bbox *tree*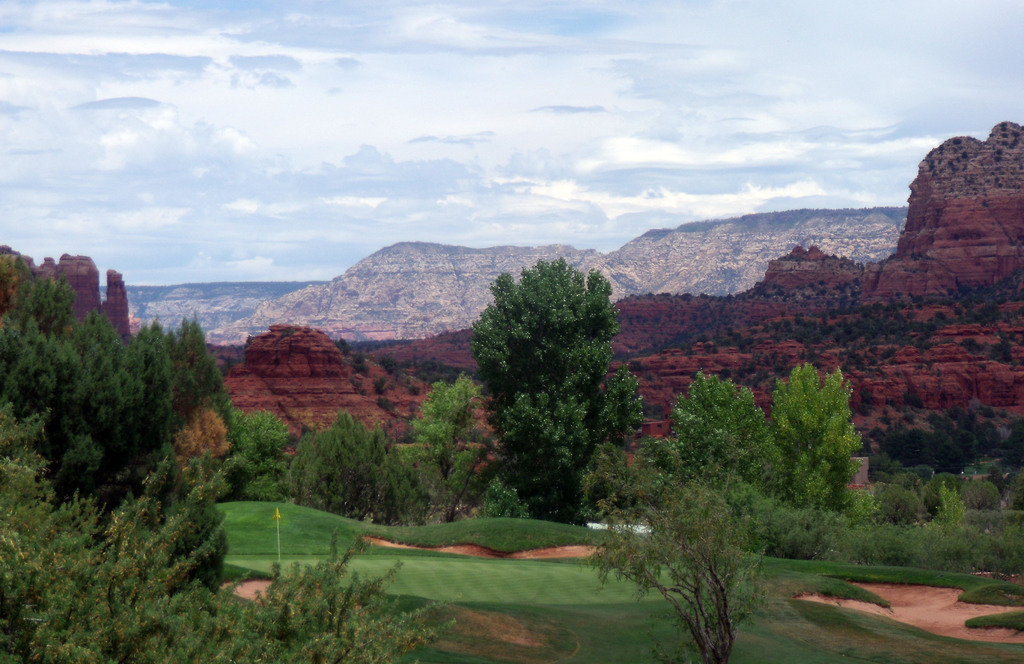
box(586, 471, 769, 663)
